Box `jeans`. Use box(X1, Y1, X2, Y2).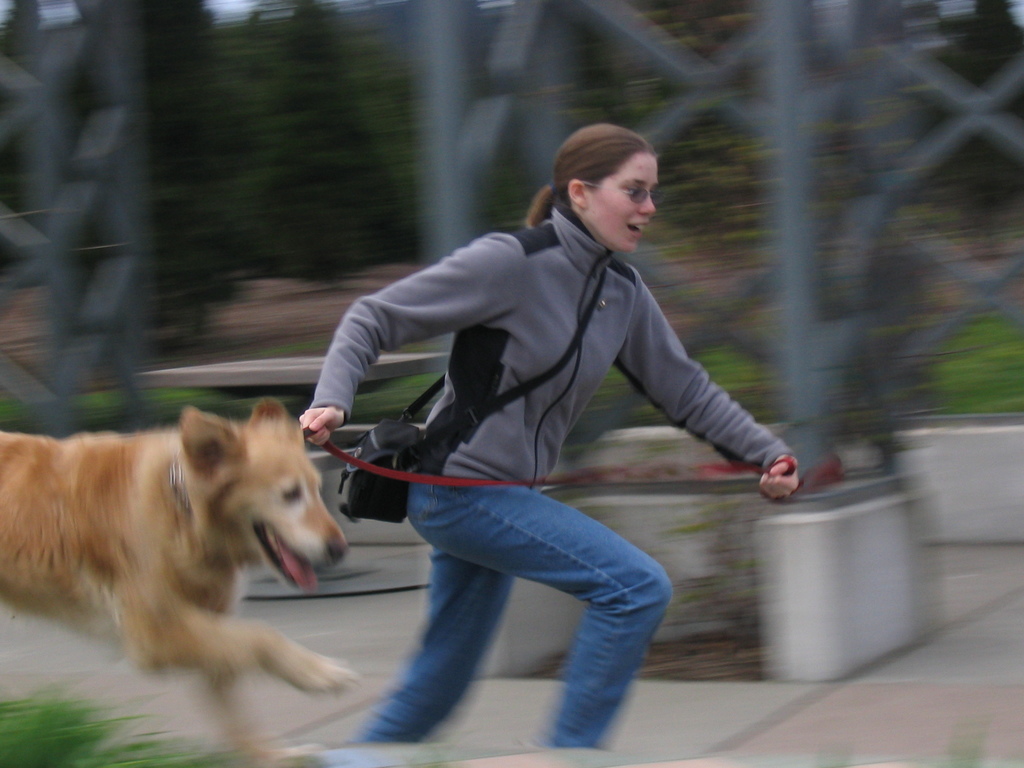
box(339, 470, 690, 742).
